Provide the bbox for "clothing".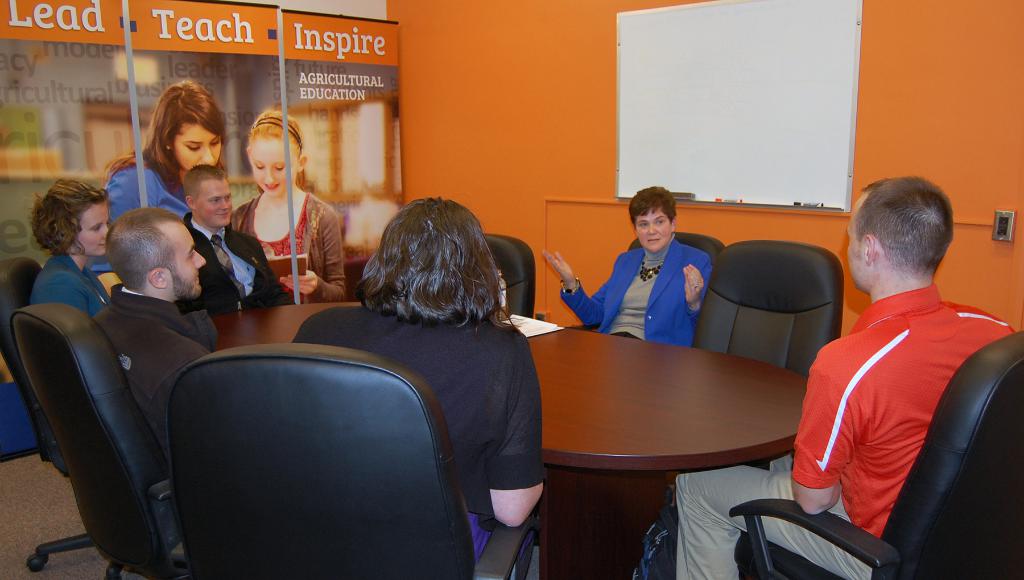
(left=93, top=274, right=218, bottom=471).
